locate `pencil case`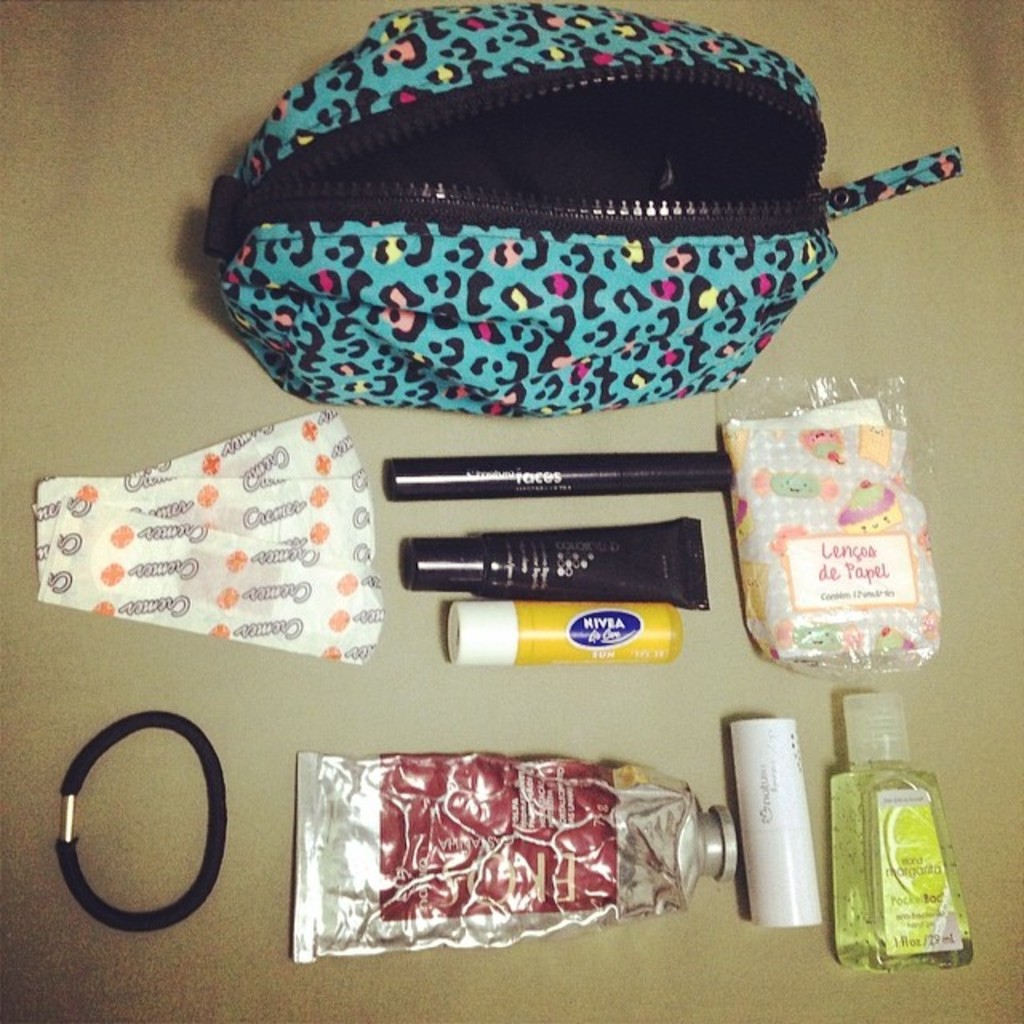
[200,0,962,416]
